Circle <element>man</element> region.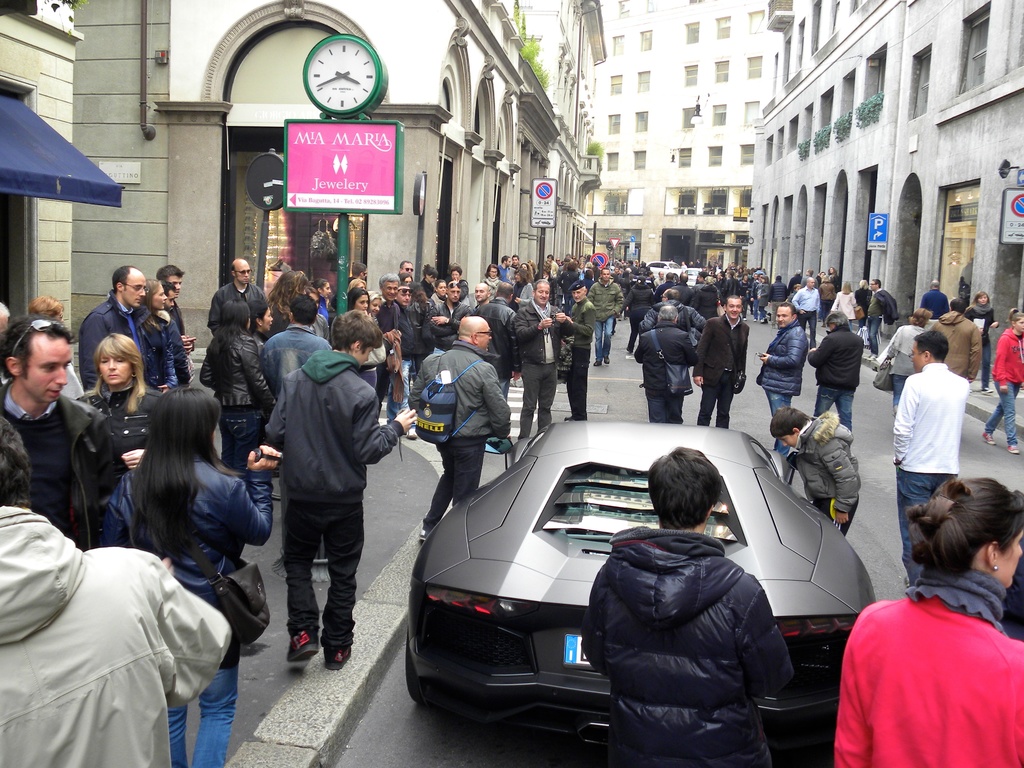
Region: {"left": 473, "top": 282, "right": 495, "bottom": 309}.
